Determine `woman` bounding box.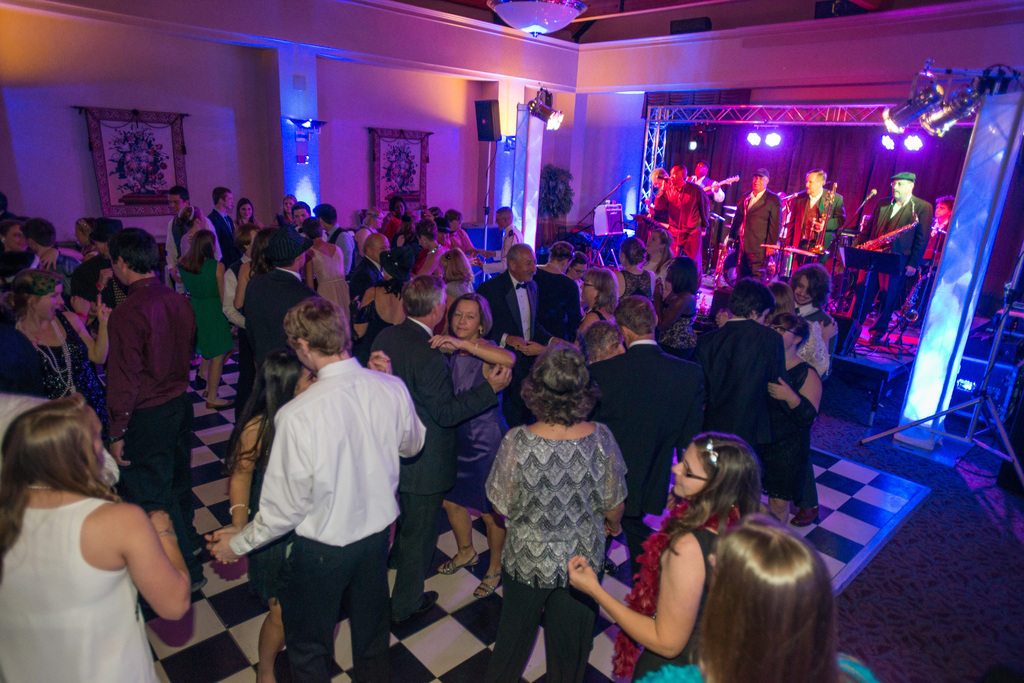
Determined: [x1=484, y1=345, x2=633, y2=682].
